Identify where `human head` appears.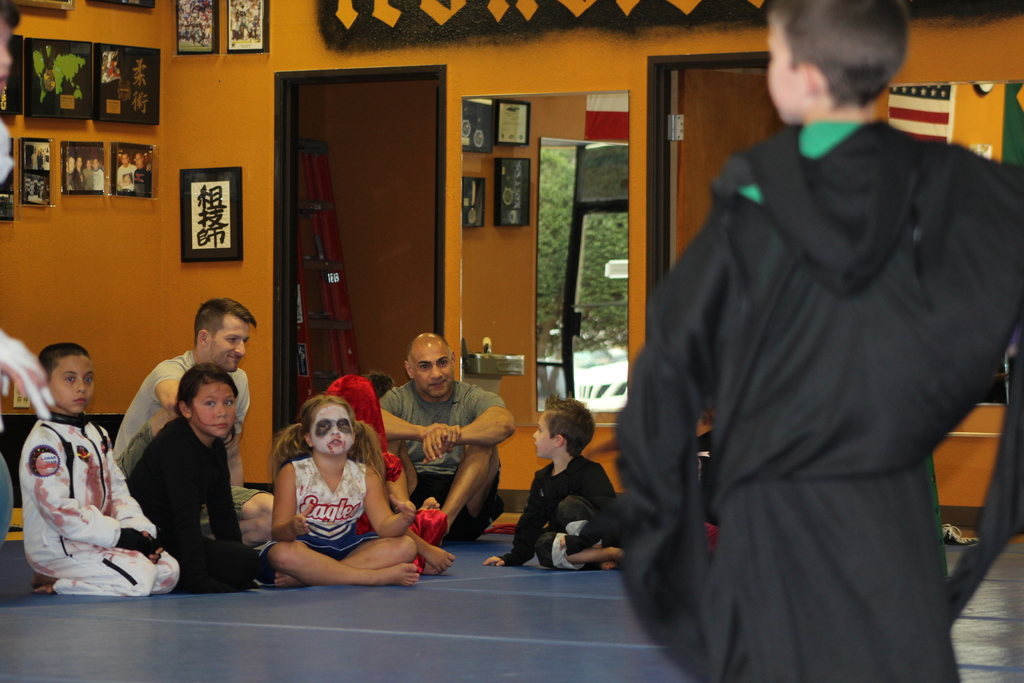
Appears at 364,372,394,397.
